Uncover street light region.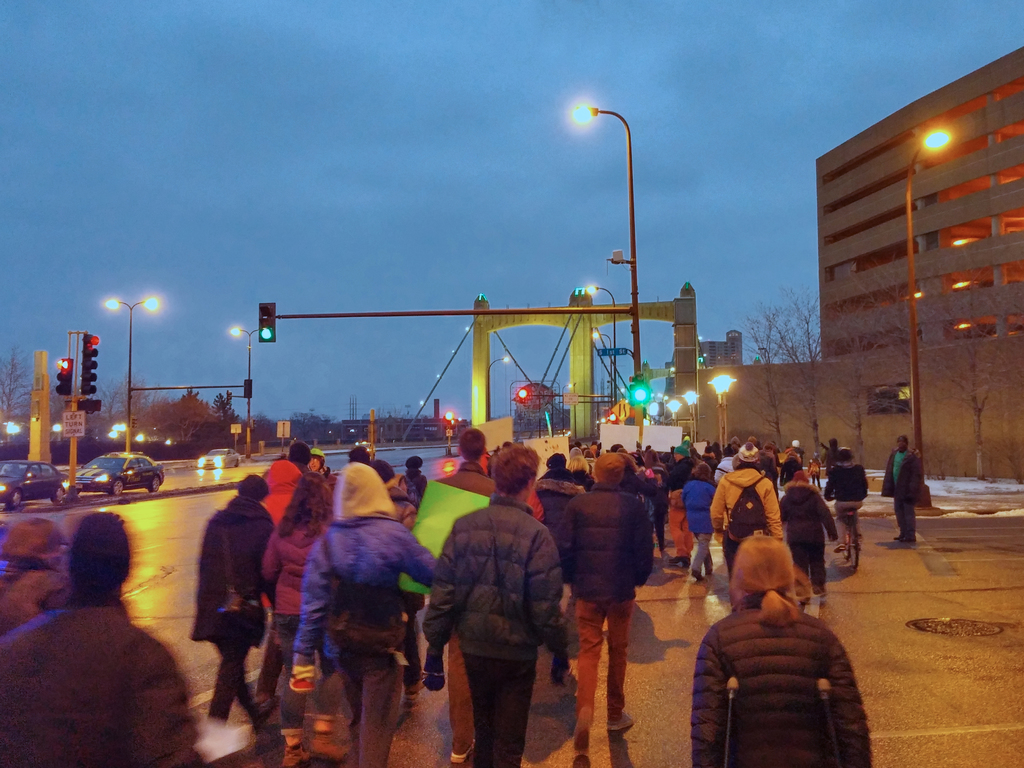
Uncovered: box(904, 127, 954, 504).
